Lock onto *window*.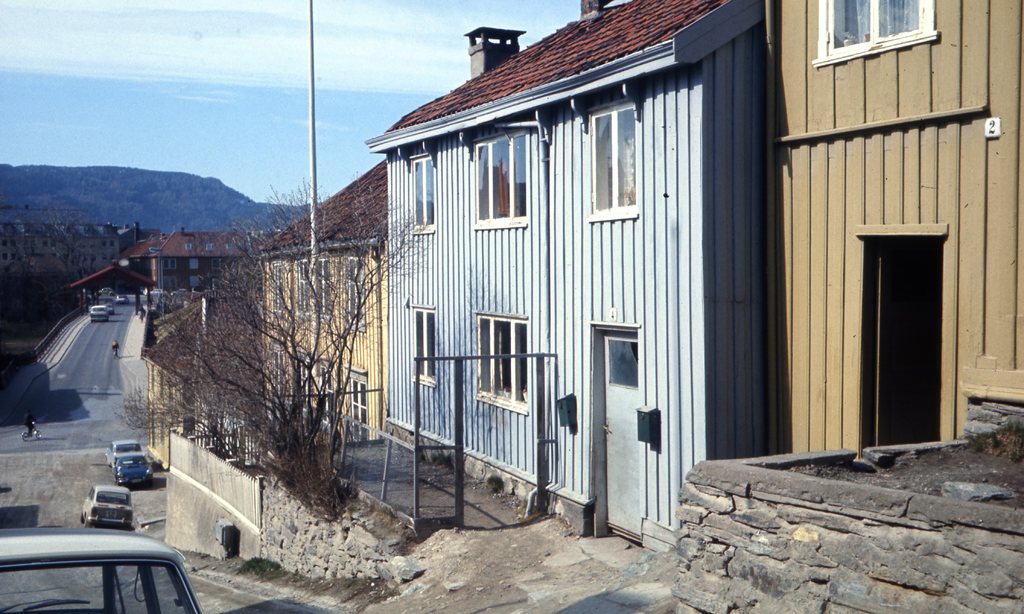
Locked: crop(296, 257, 314, 320).
